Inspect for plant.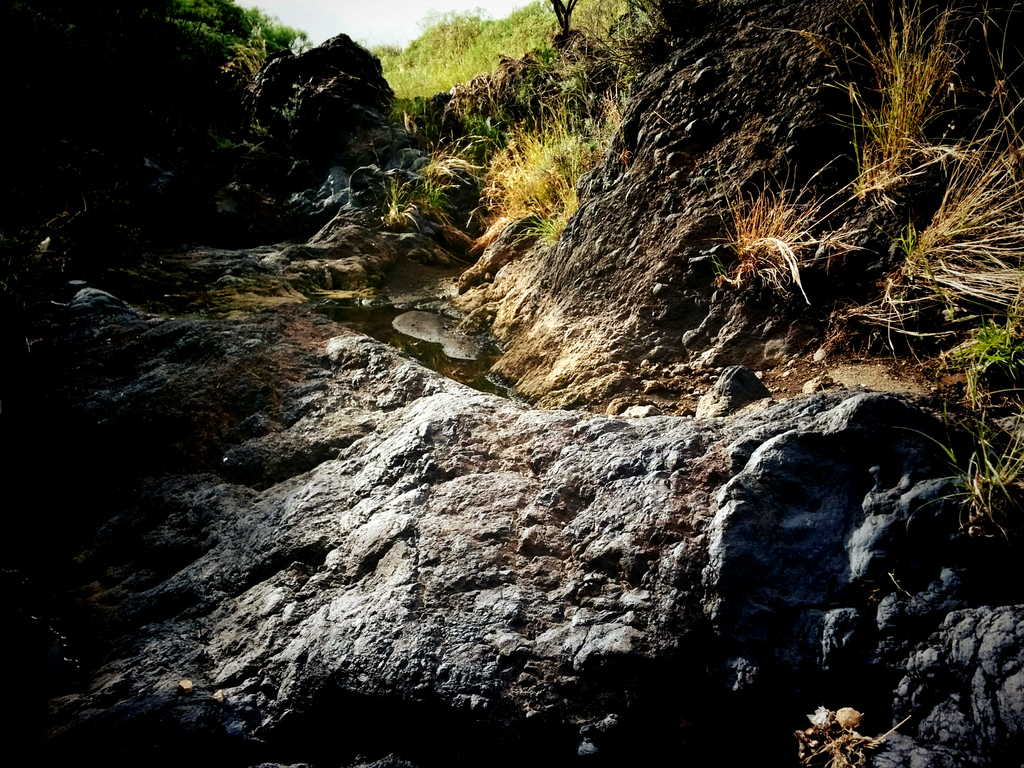
Inspection: (x1=491, y1=102, x2=618, y2=243).
